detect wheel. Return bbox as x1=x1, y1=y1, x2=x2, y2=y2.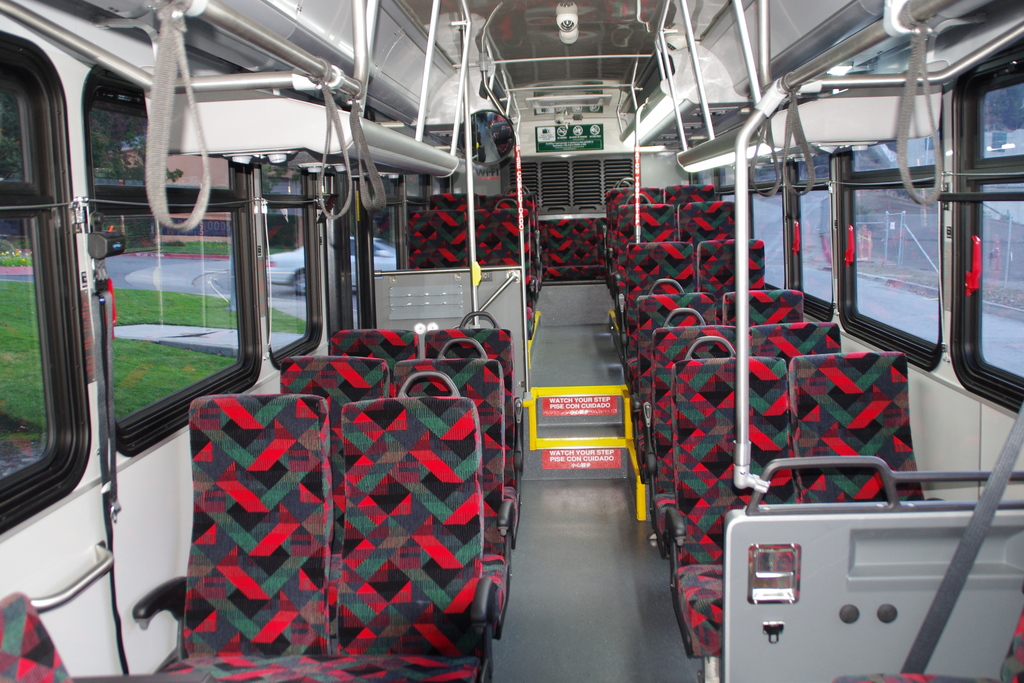
x1=293, y1=273, x2=309, y2=297.
